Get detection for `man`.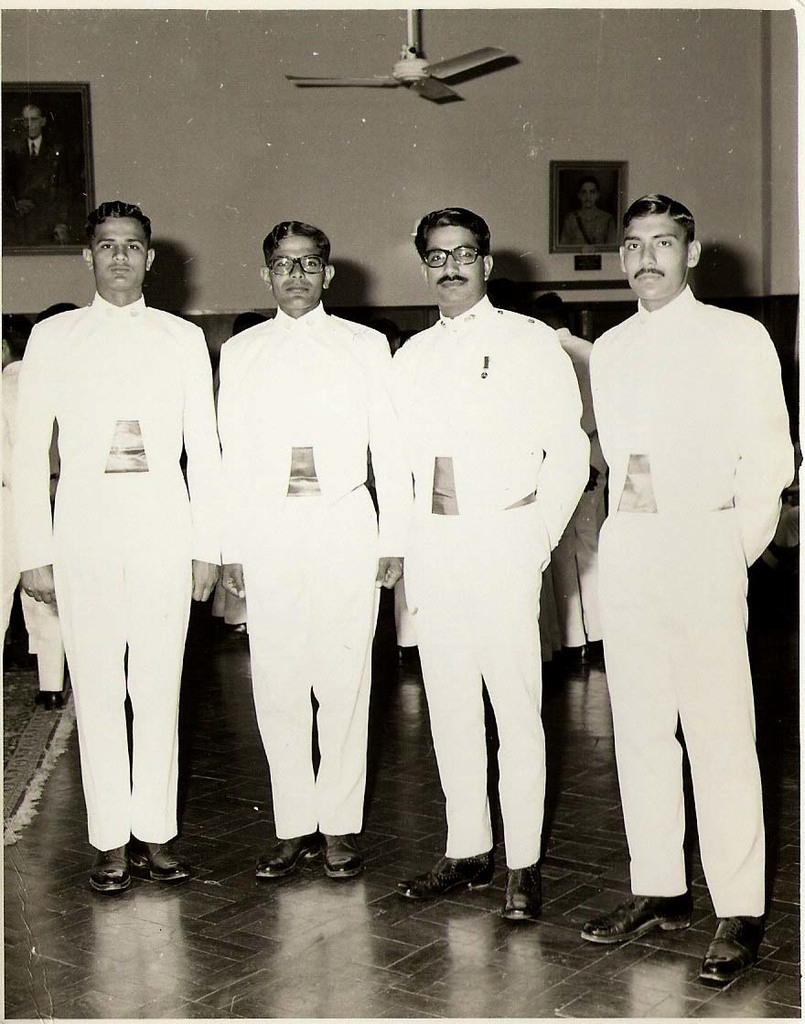
Detection: 214 218 398 879.
